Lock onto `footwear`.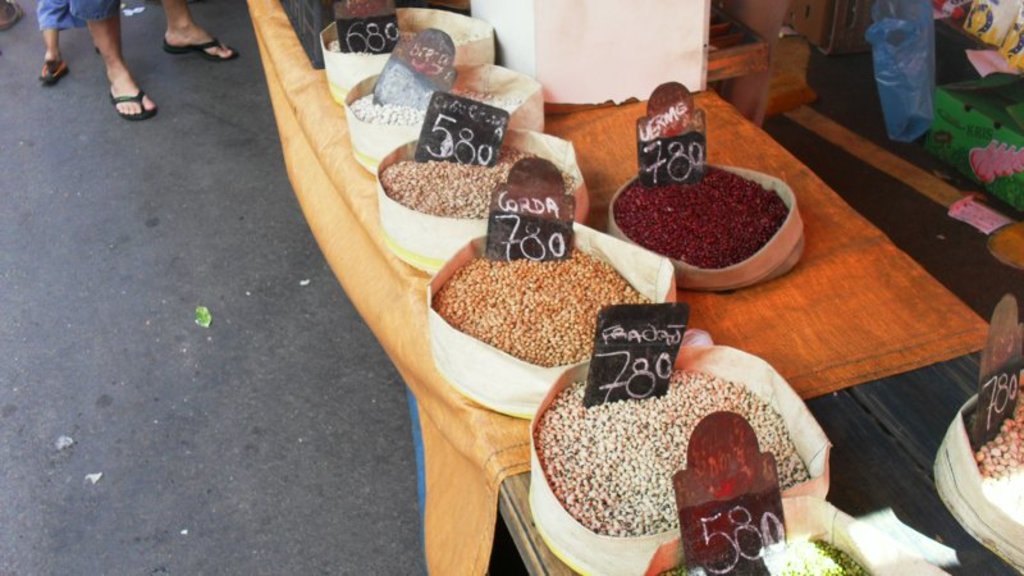
Locked: pyautogui.locateOnScreen(161, 36, 241, 63).
